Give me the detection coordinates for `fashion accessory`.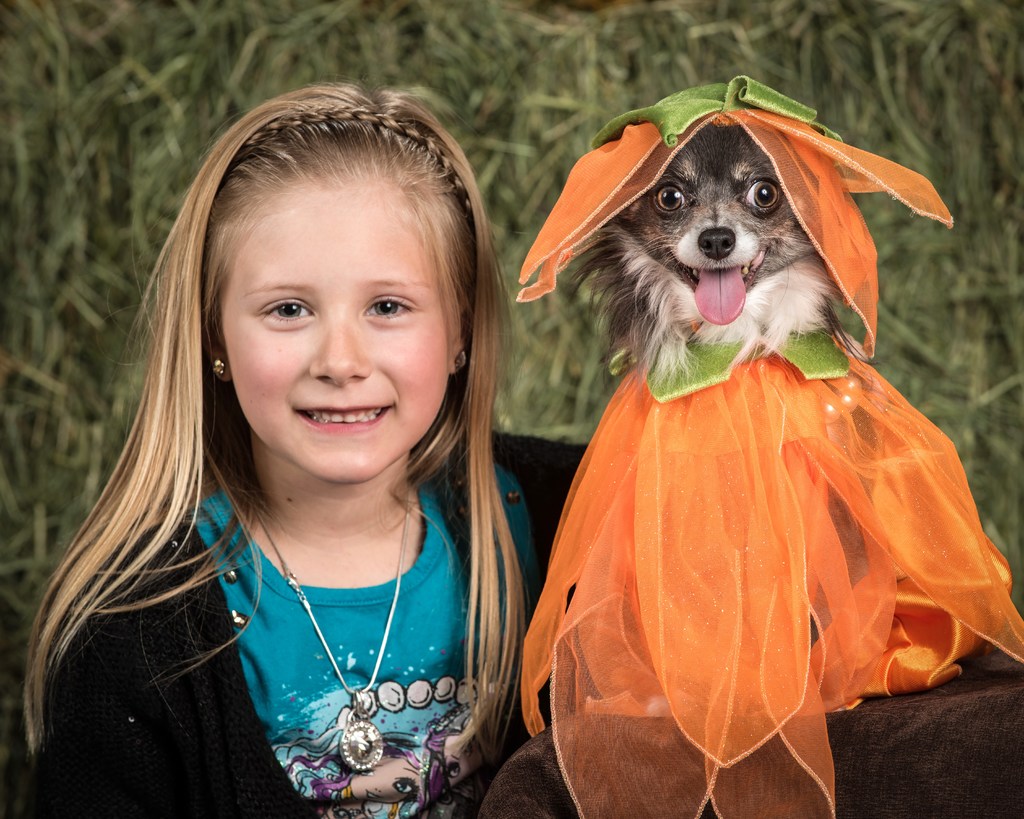
[255, 483, 406, 767].
